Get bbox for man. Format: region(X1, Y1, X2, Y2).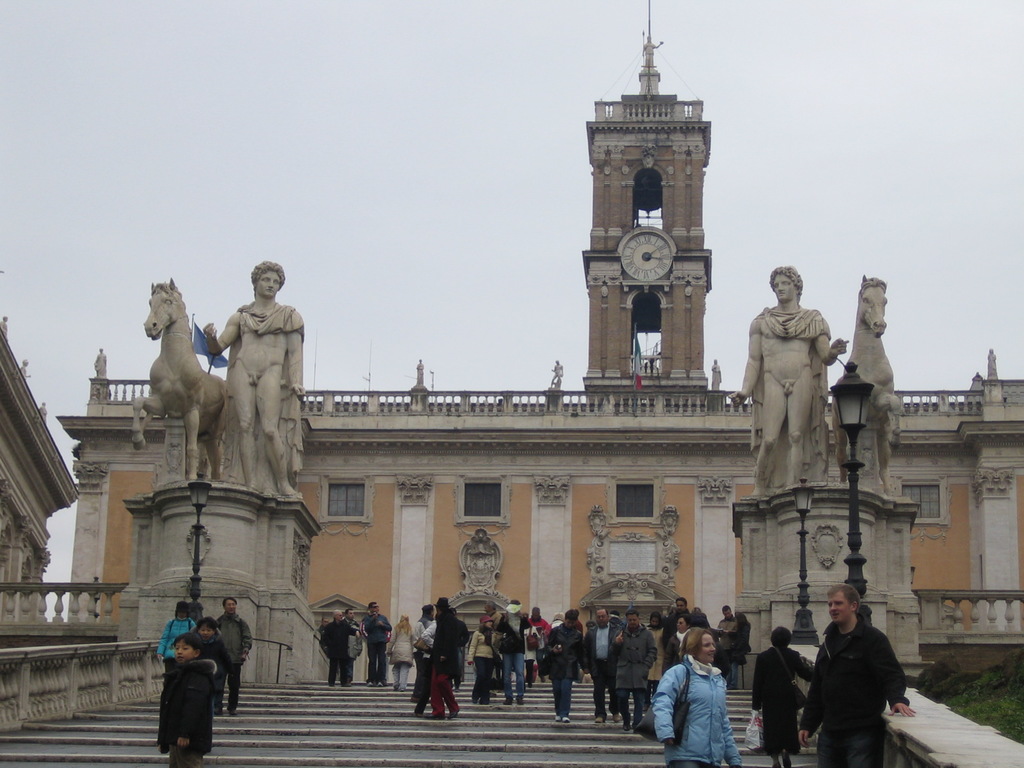
region(734, 260, 848, 495).
